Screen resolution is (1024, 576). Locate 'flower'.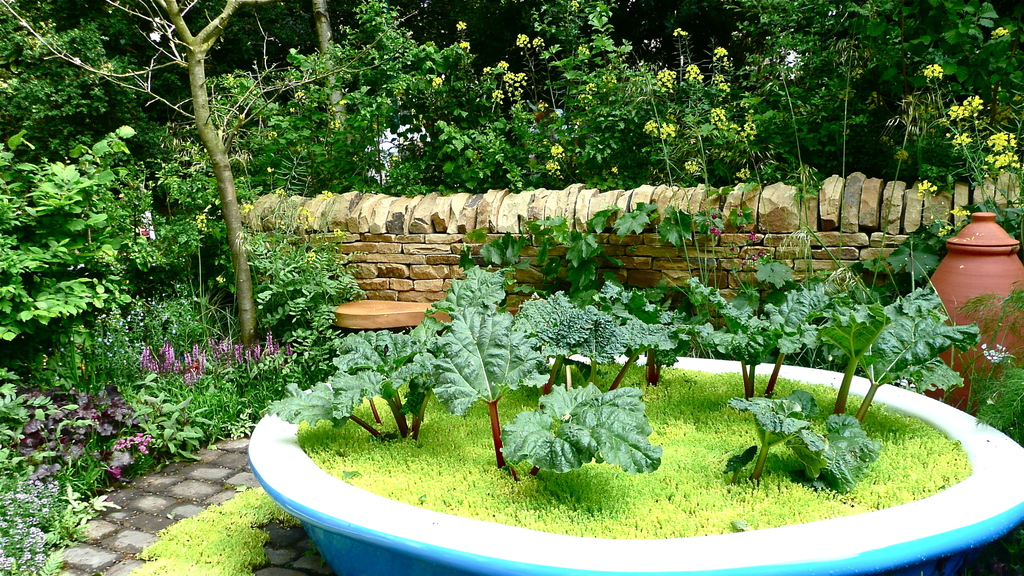
BBox(916, 179, 937, 196).
